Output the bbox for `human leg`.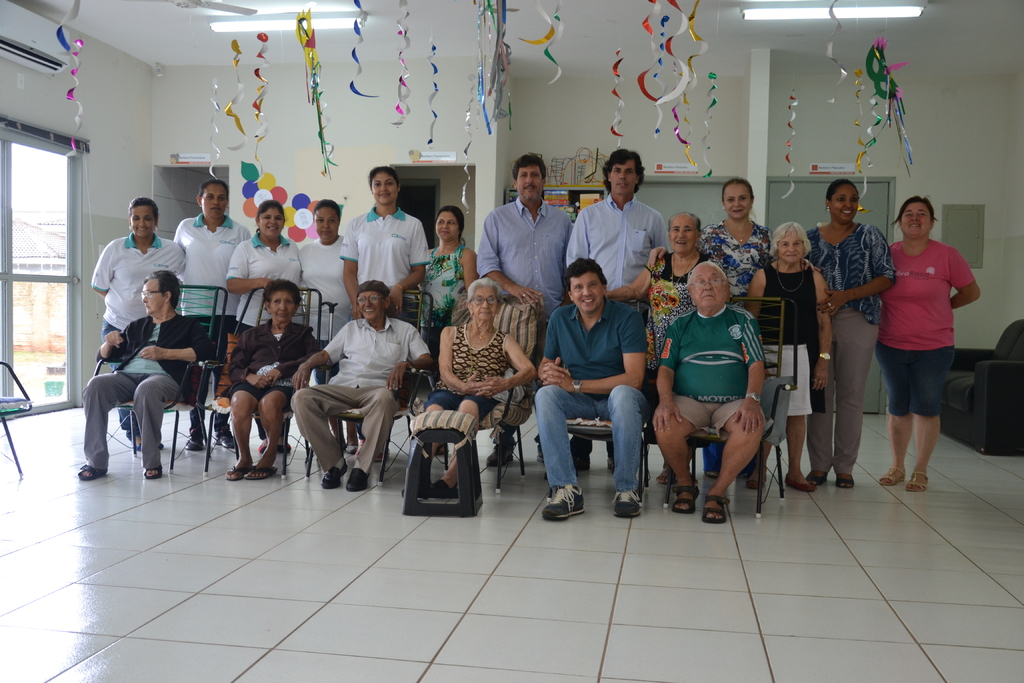
(786, 348, 811, 488).
